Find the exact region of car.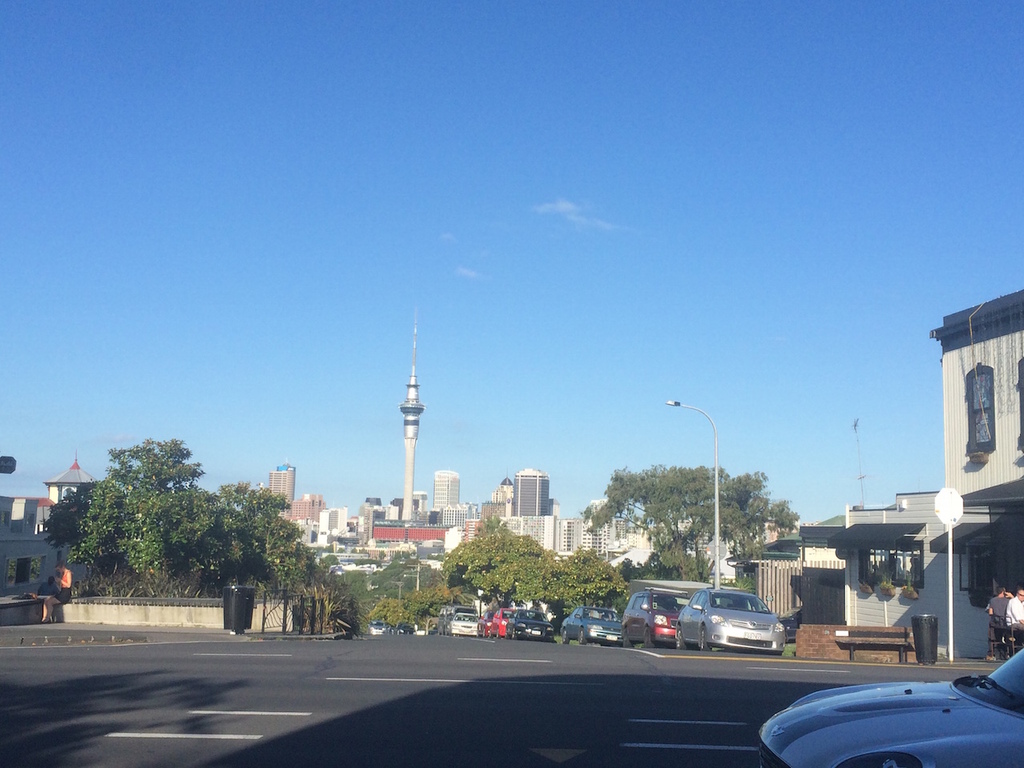
Exact region: <box>368,618,386,637</box>.
